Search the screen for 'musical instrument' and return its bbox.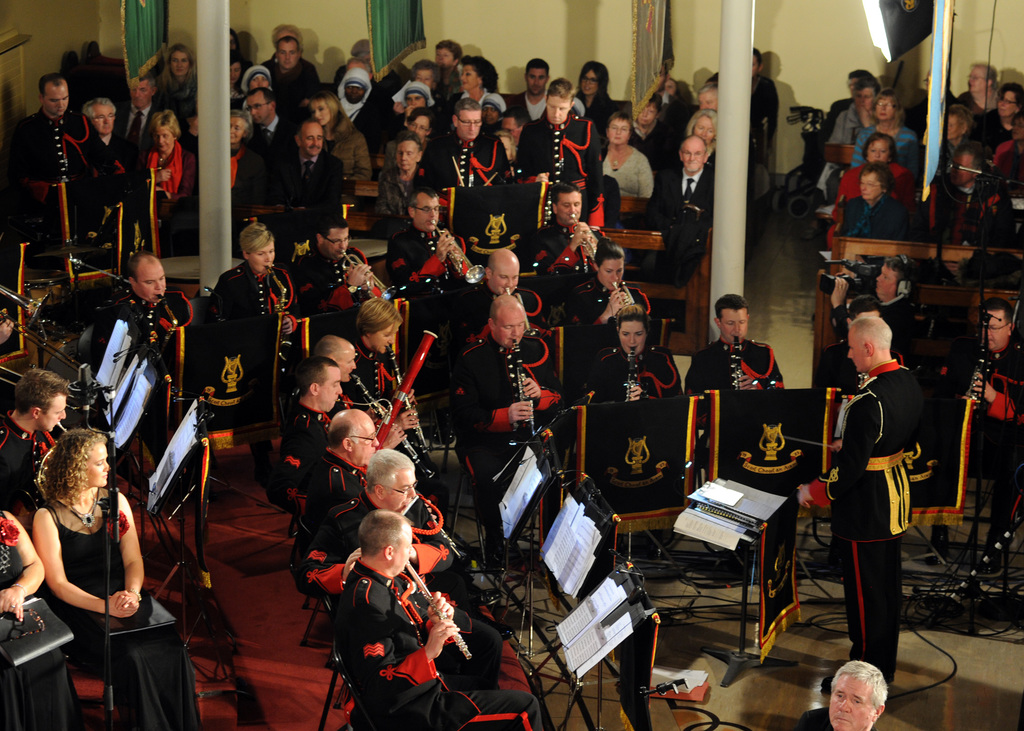
Found: (left=560, top=214, right=596, bottom=266).
